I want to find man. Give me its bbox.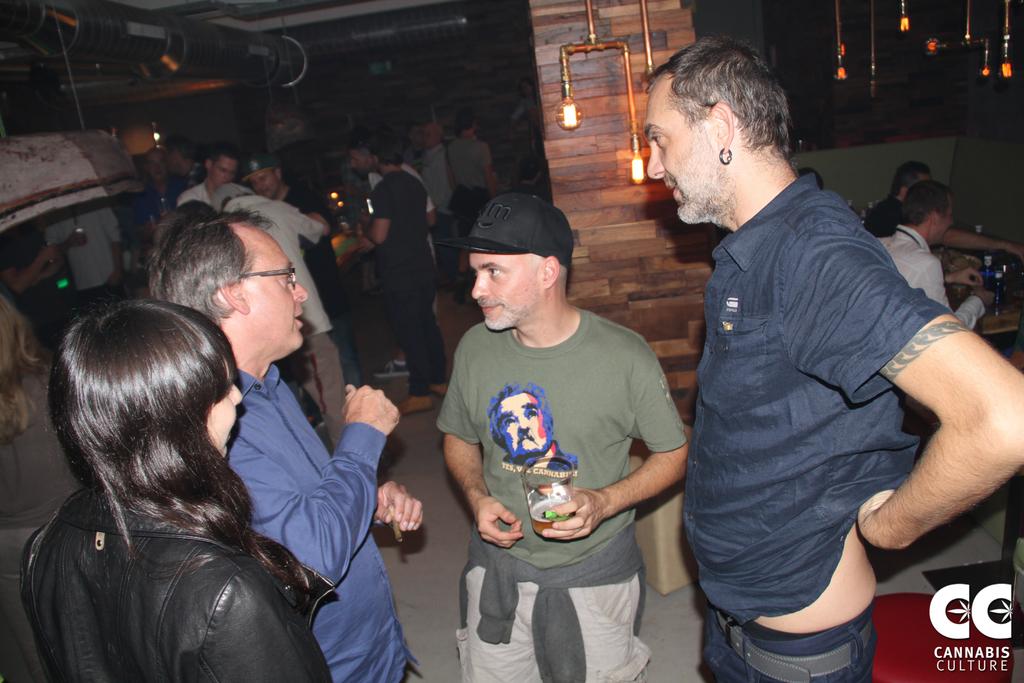
874, 186, 998, 335.
